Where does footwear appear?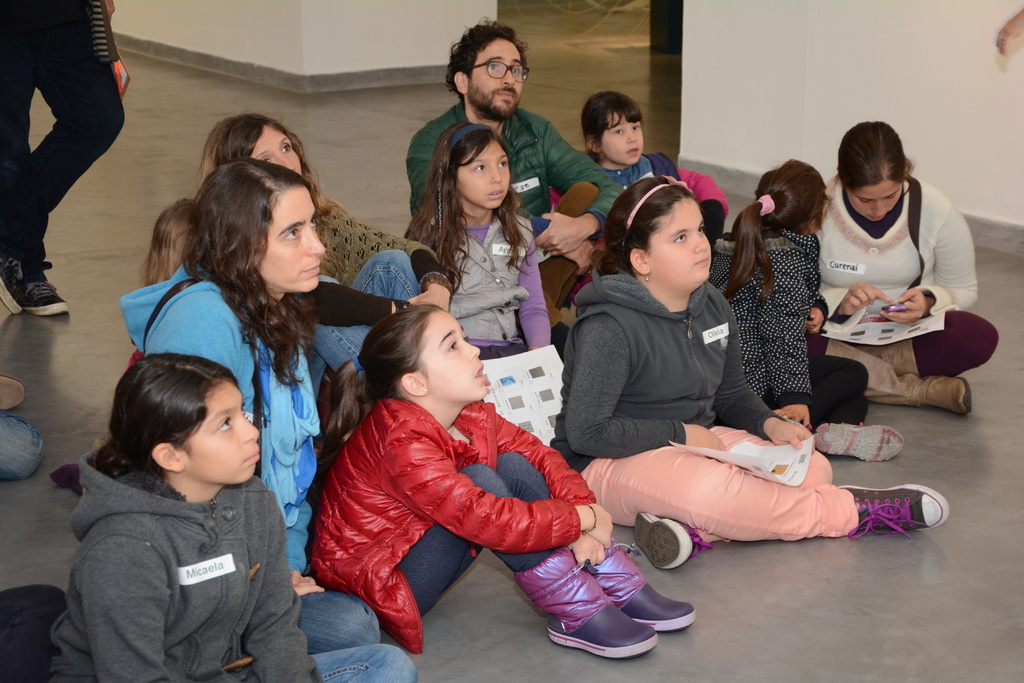
Appears at bbox(634, 512, 703, 572).
